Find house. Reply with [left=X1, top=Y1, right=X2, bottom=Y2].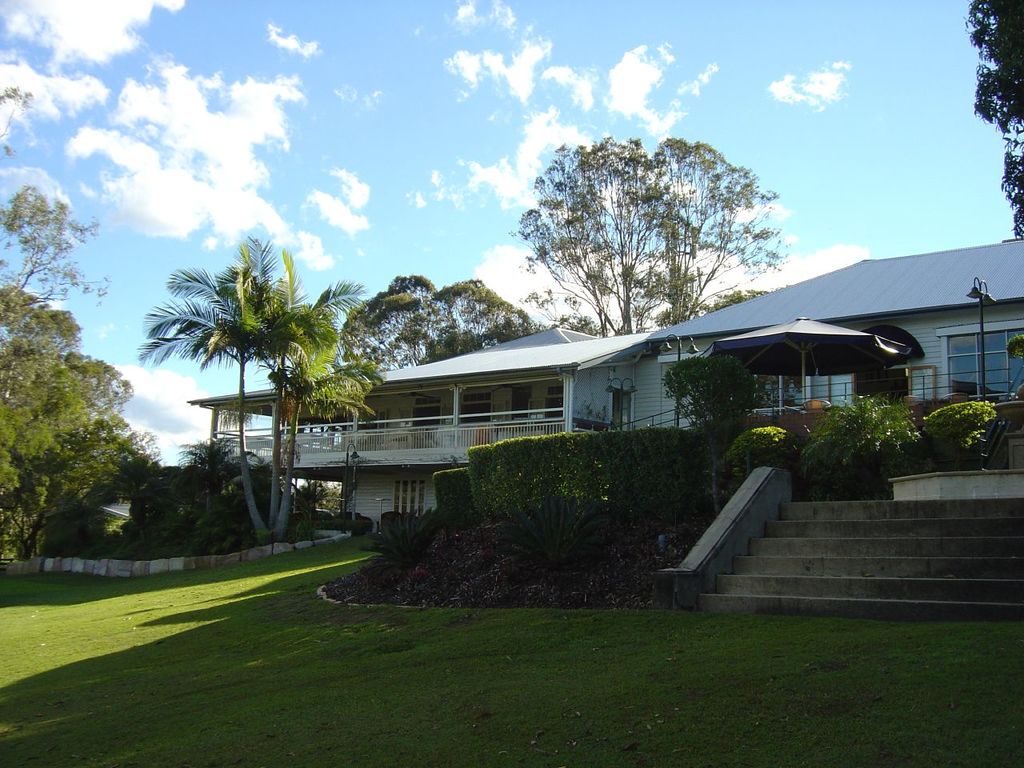
[left=243, top=266, right=965, bottom=540].
